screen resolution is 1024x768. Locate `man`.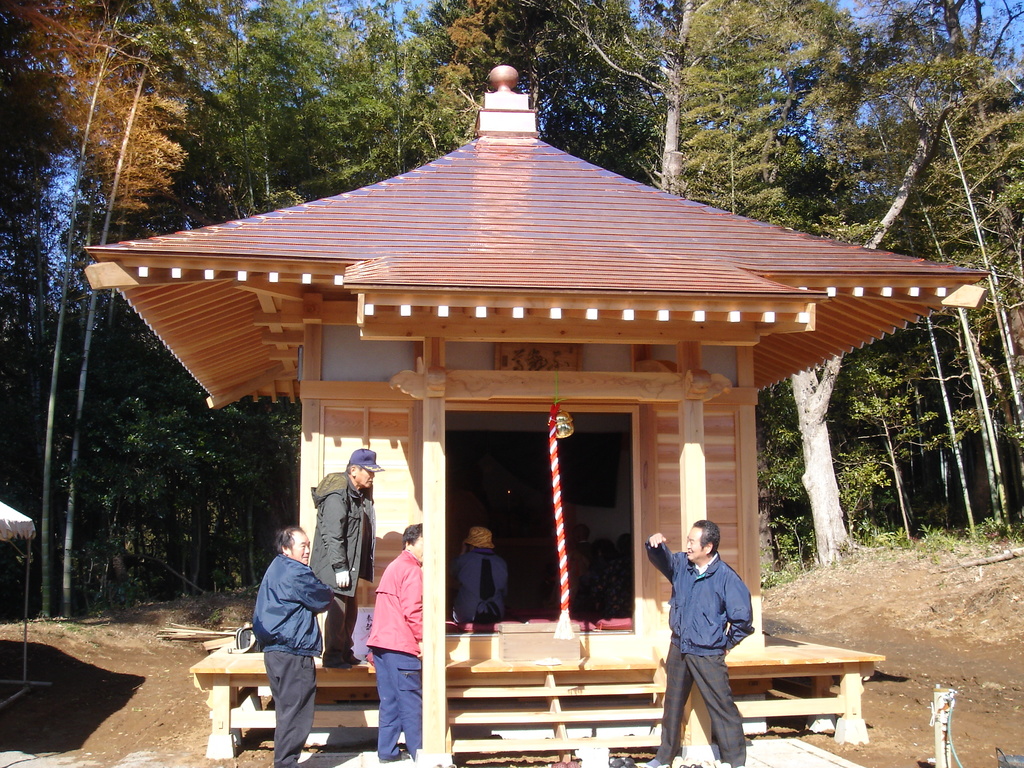
{"left": 311, "top": 448, "right": 381, "bottom": 667}.
